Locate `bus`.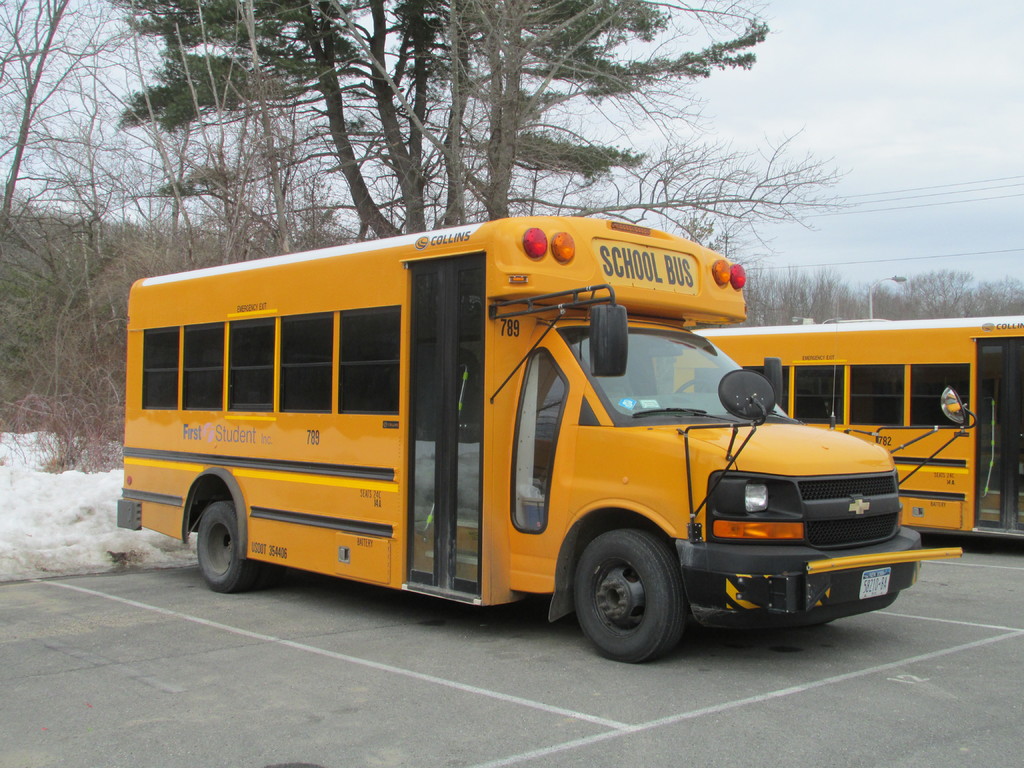
Bounding box: bbox=(668, 315, 1023, 536).
